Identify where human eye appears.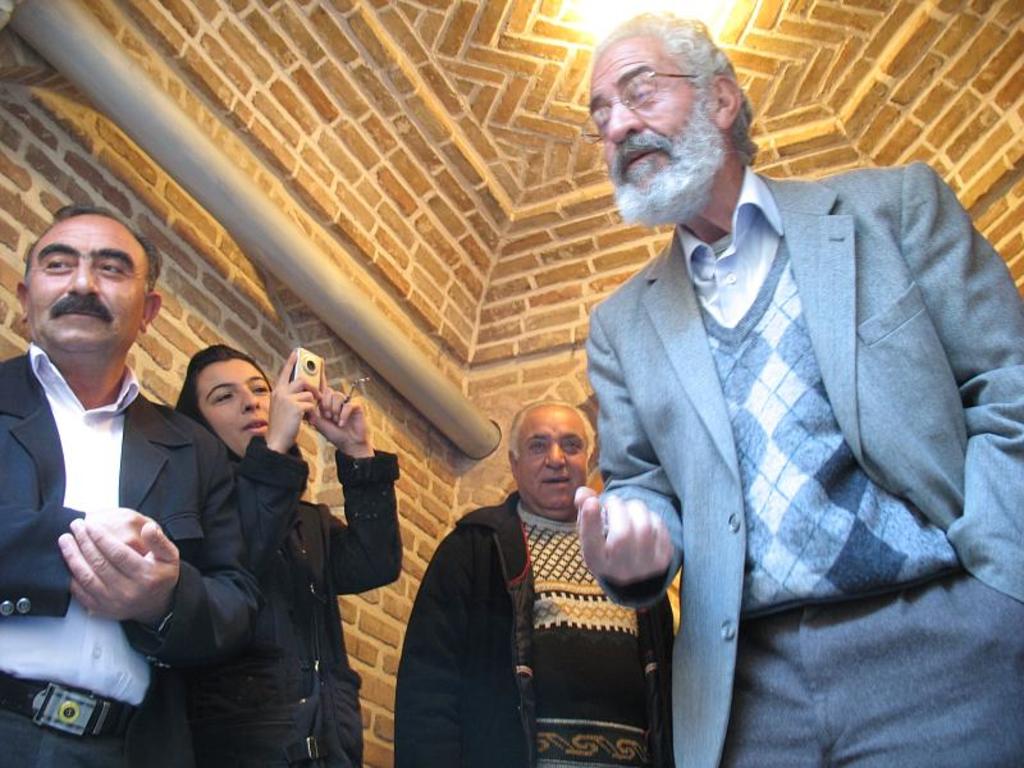
Appears at bbox(212, 389, 236, 406).
